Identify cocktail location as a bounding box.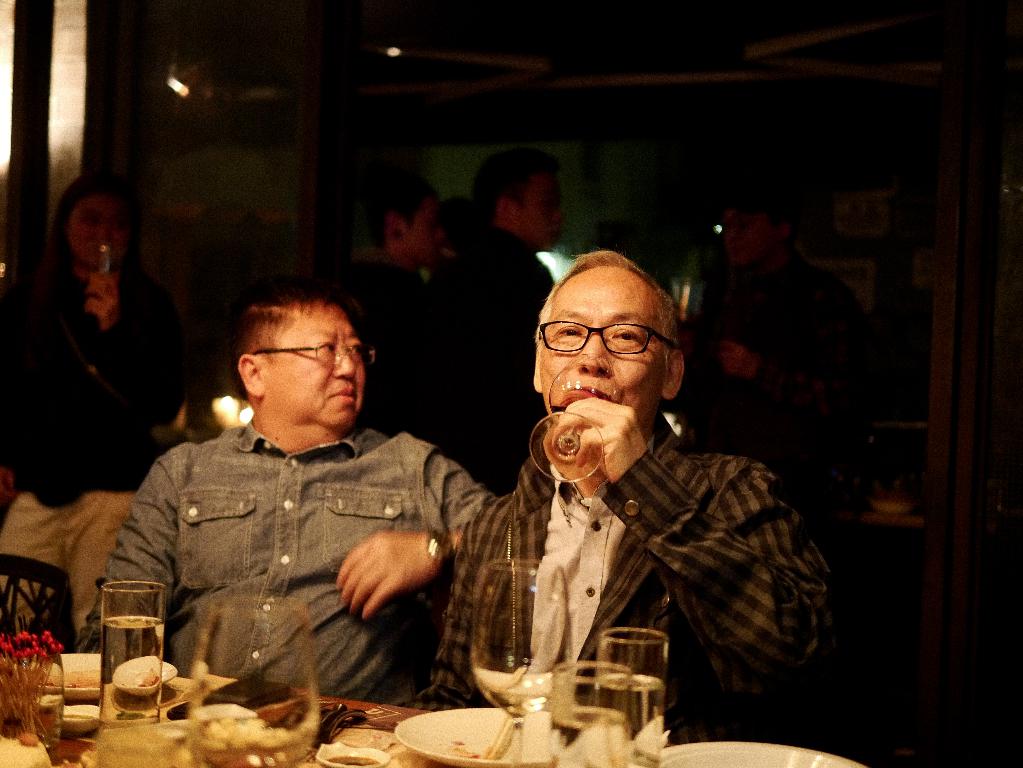
[196,607,316,767].
